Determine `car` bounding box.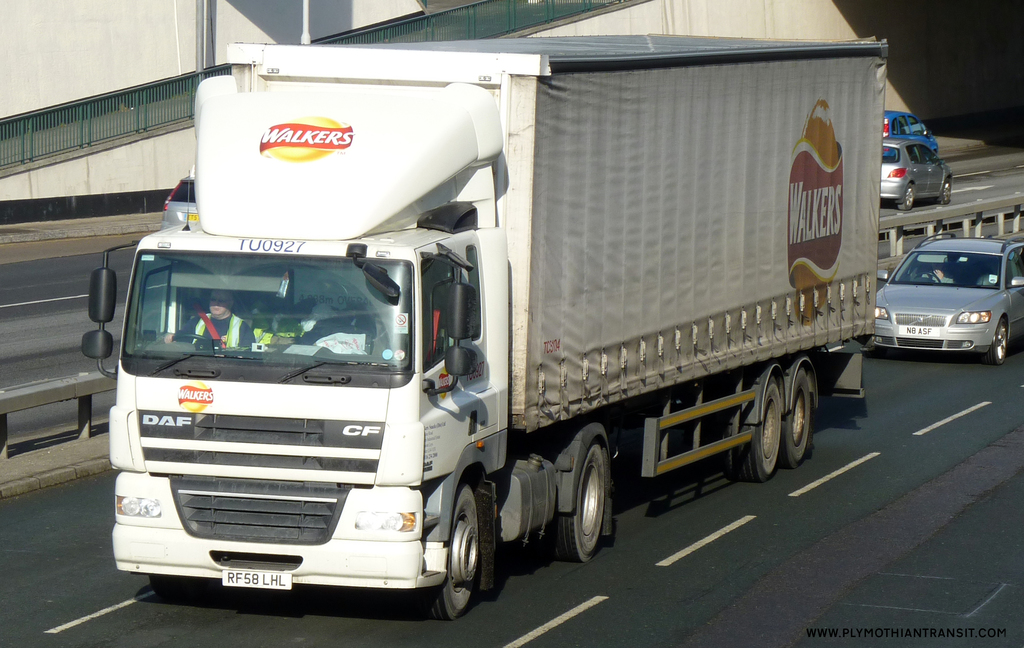
Determined: Rect(876, 140, 954, 208).
